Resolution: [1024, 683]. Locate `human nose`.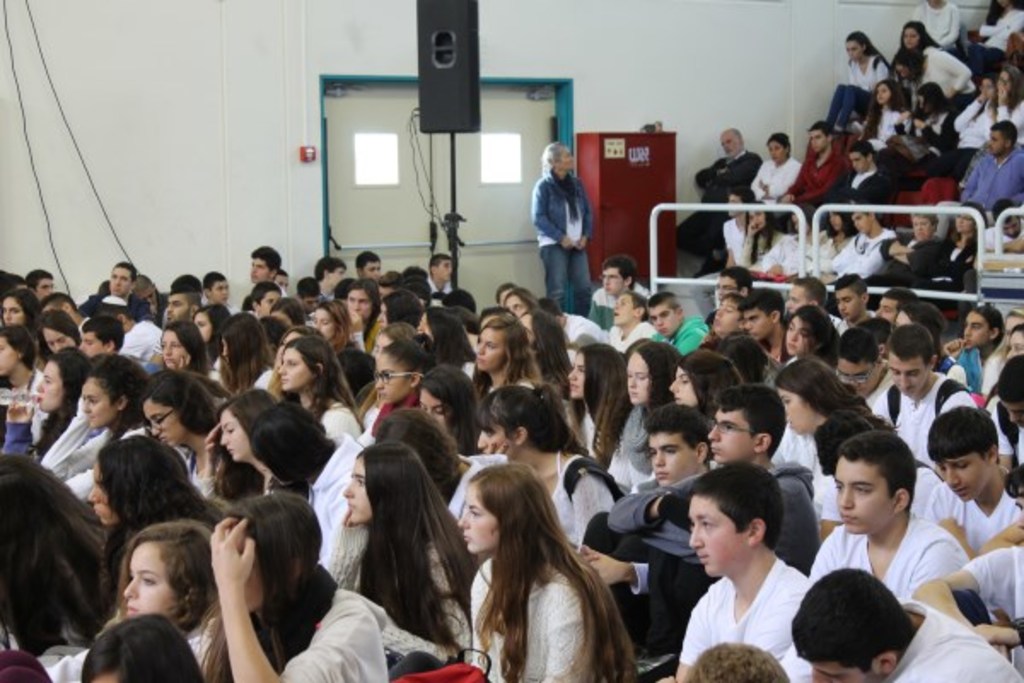
box(113, 275, 119, 287).
